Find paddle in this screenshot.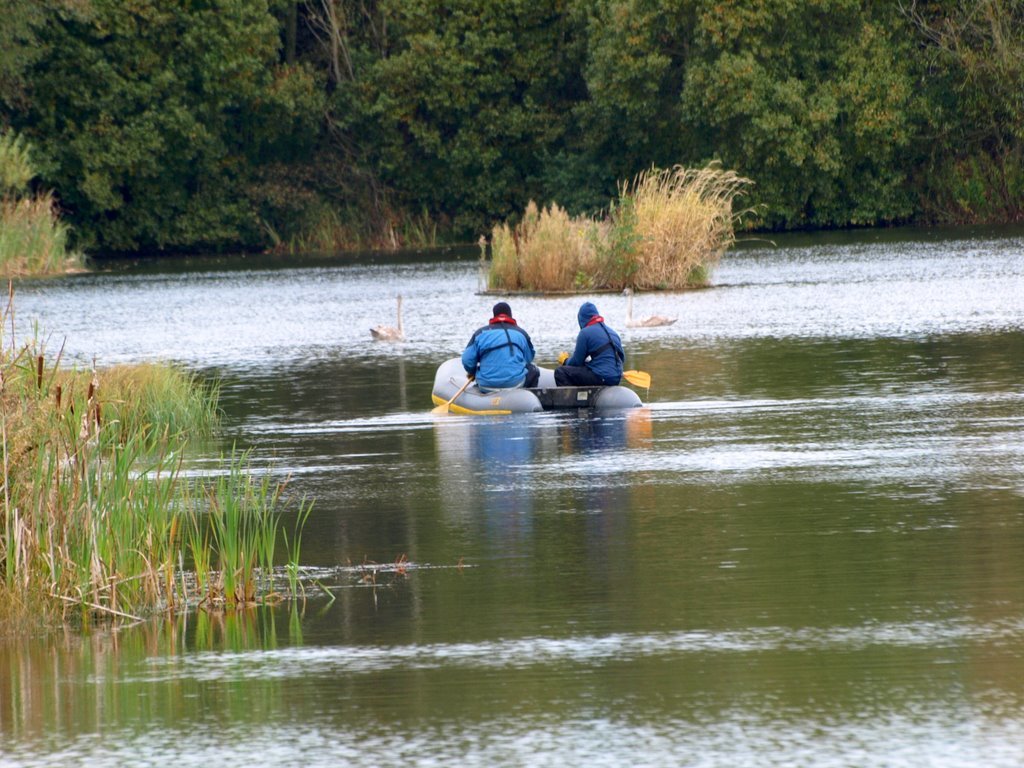
The bounding box for paddle is 430:378:476:415.
